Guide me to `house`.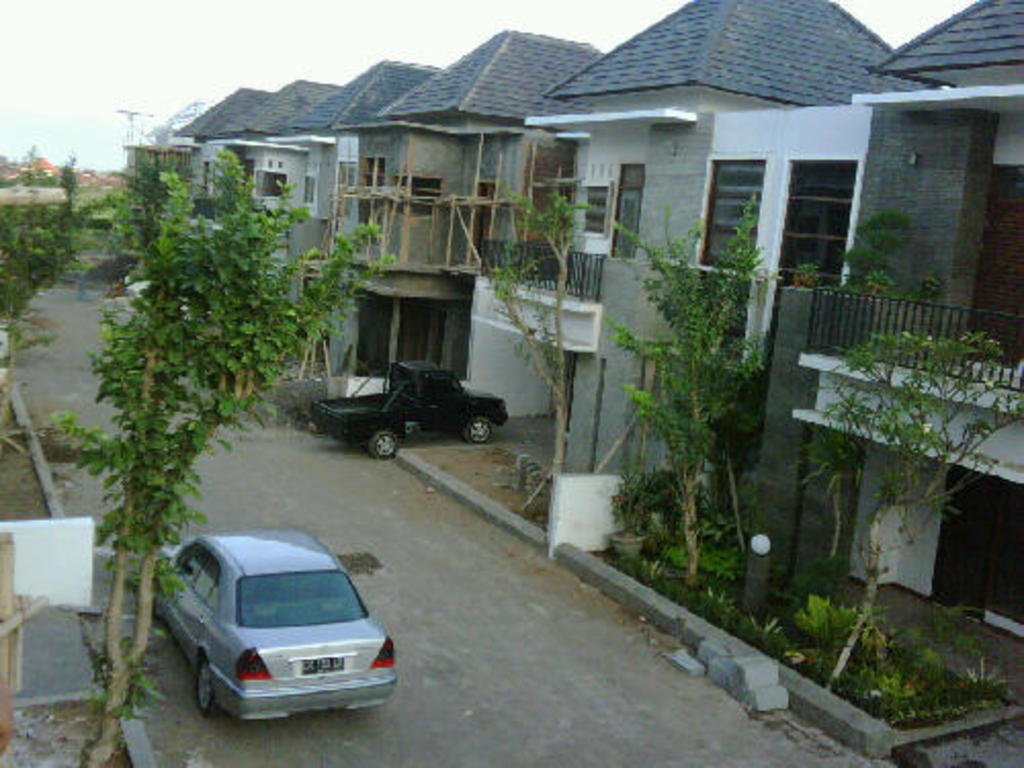
Guidance: bbox=(375, 23, 606, 477).
